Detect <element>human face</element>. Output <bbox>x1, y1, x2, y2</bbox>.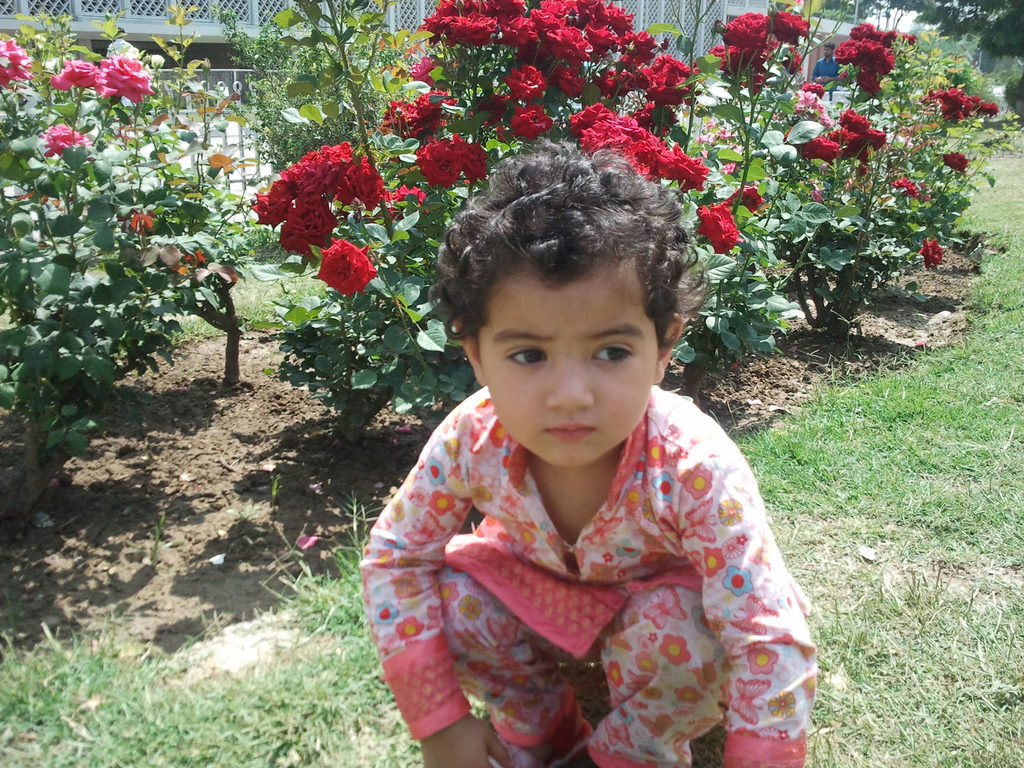
<bbox>459, 259, 678, 470</bbox>.
